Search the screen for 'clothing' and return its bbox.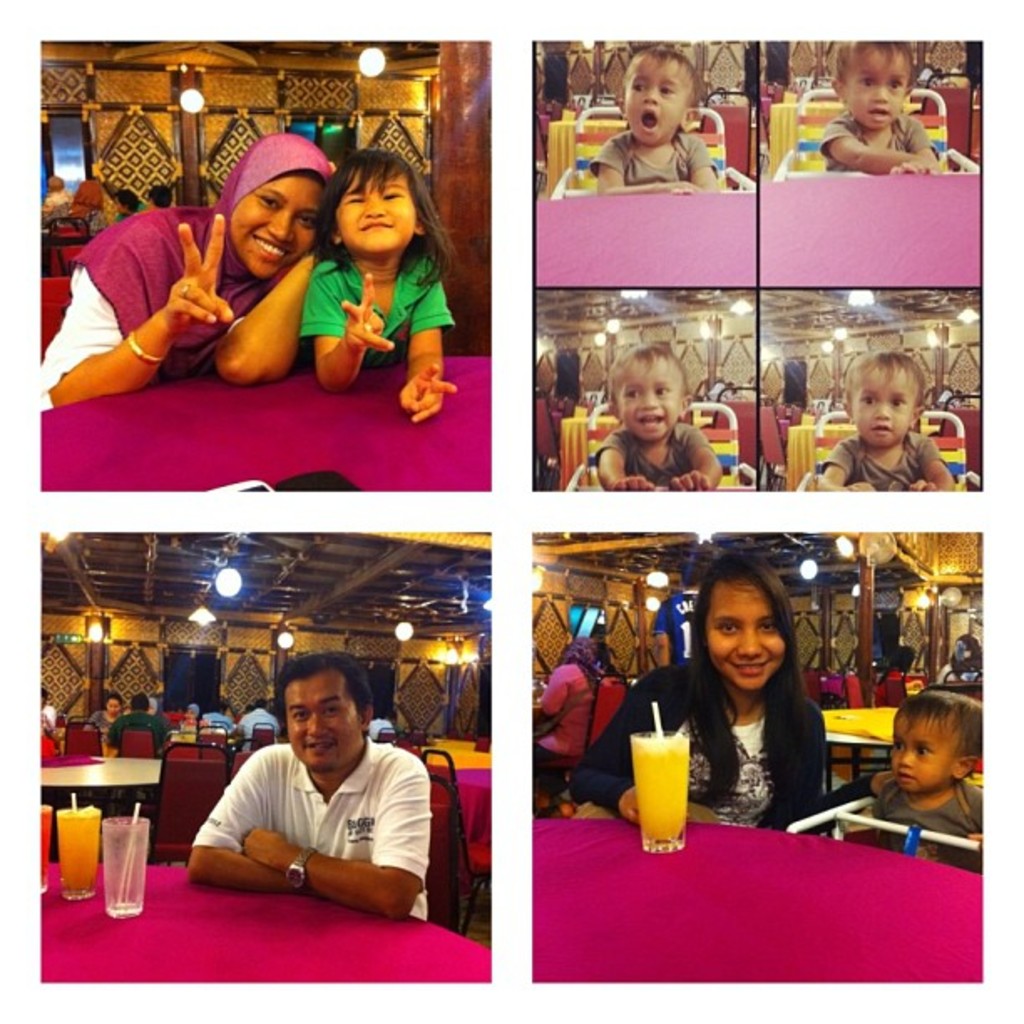
Found: 37, 186, 281, 410.
